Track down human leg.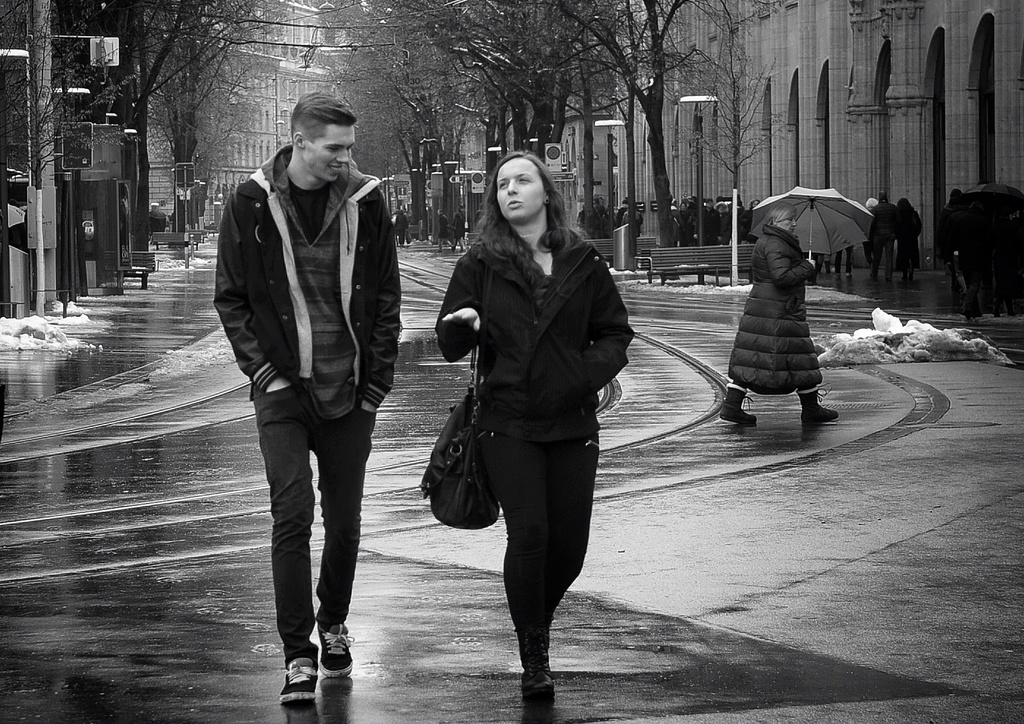
Tracked to (474, 429, 561, 695).
